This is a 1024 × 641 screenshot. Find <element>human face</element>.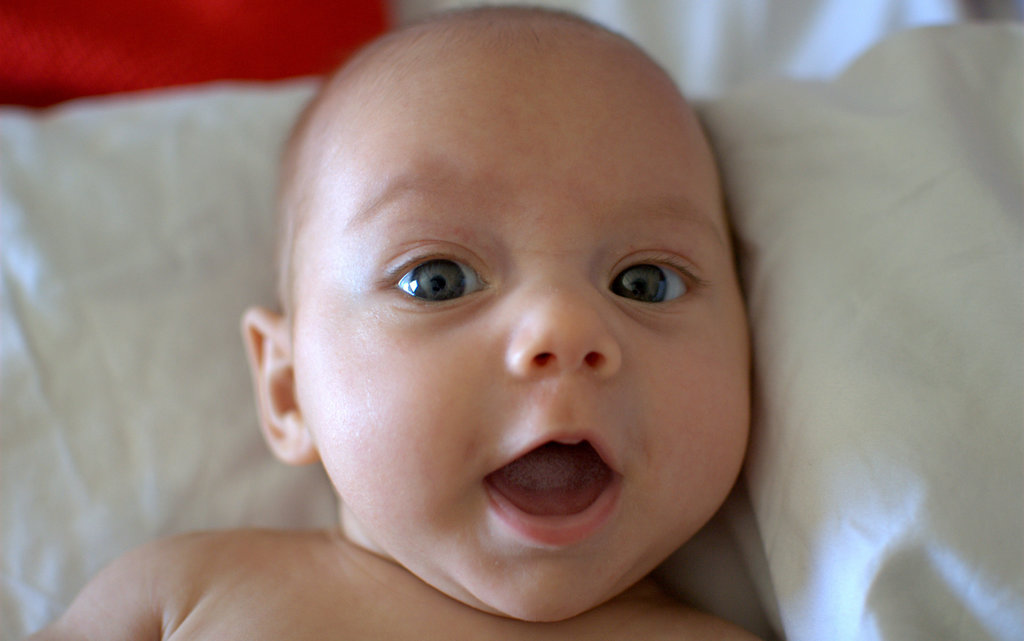
Bounding box: x1=292 y1=7 x2=757 y2=619.
